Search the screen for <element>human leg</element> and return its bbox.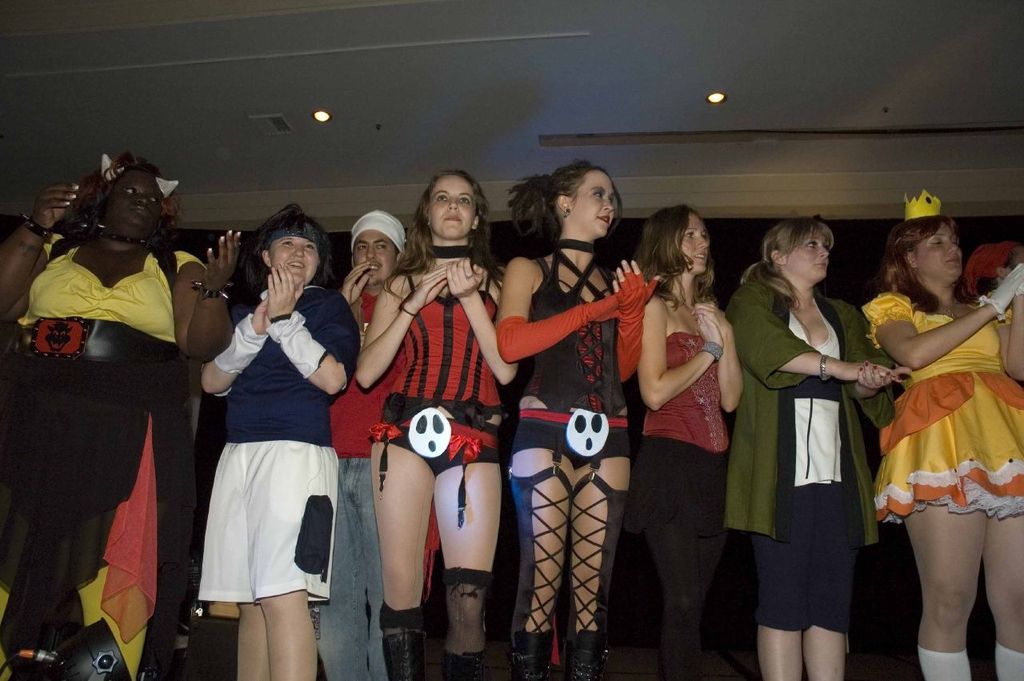
Found: left=679, top=438, right=720, bottom=680.
